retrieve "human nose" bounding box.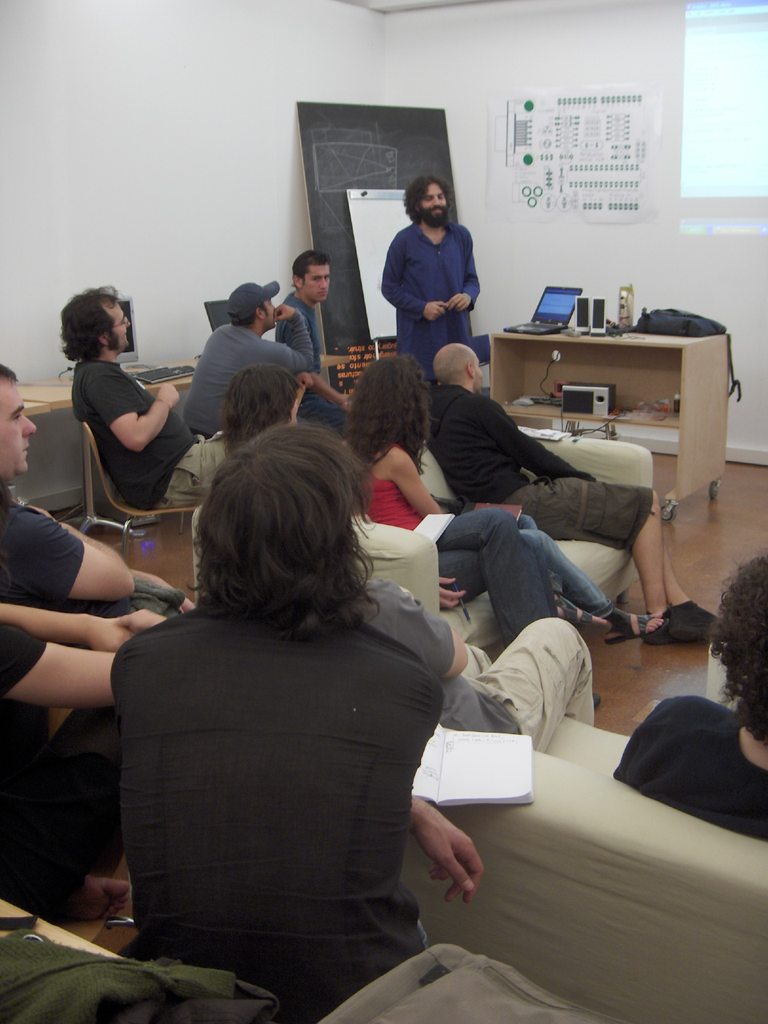
Bounding box: box=[433, 195, 442, 205].
